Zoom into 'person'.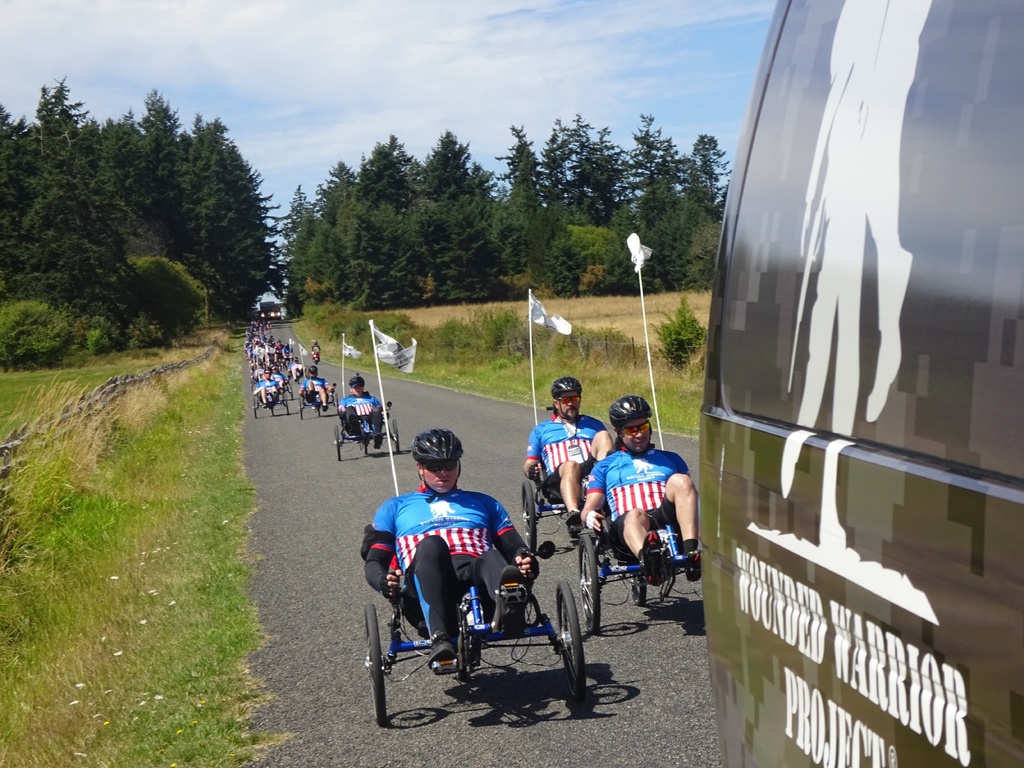
Zoom target: (left=340, top=376, right=383, bottom=449).
